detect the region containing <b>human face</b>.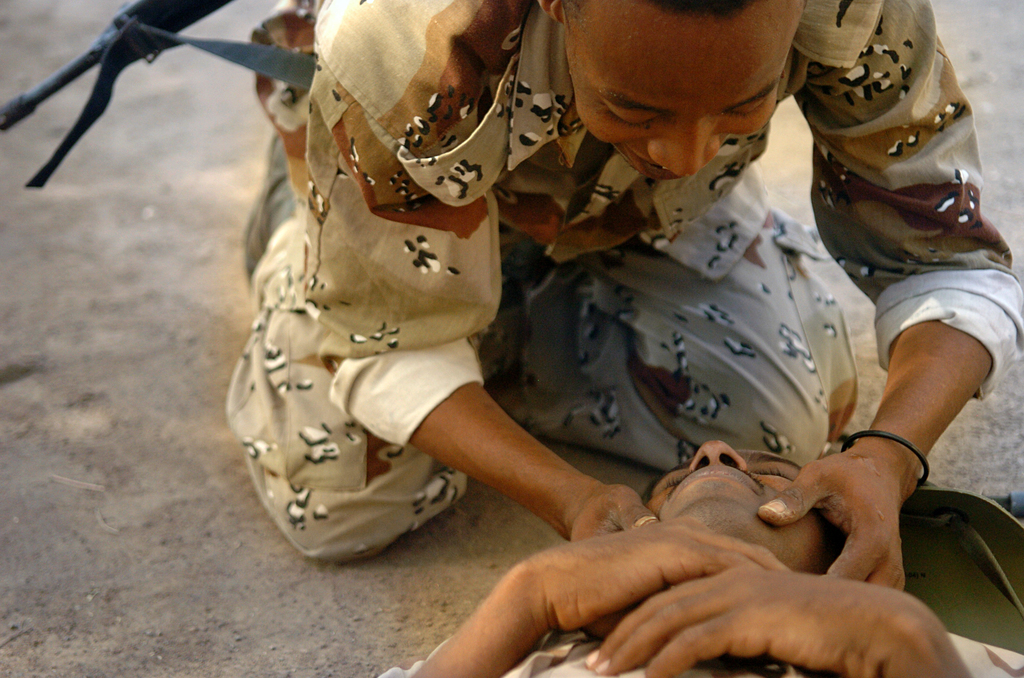
crop(564, 0, 807, 193).
